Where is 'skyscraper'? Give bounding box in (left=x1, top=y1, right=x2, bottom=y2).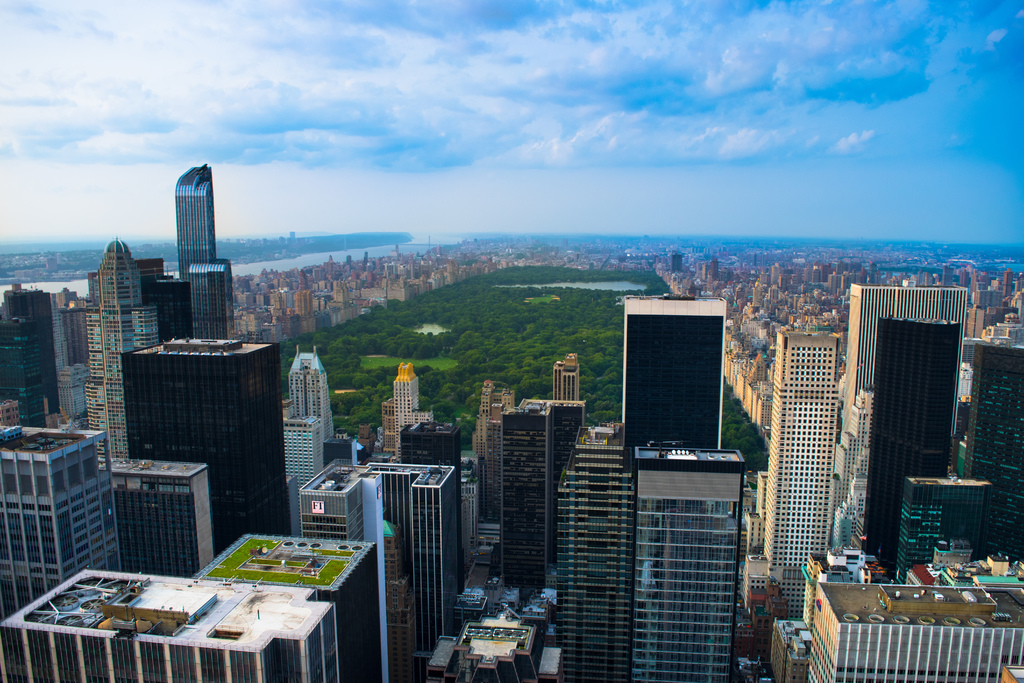
(left=838, top=274, right=966, bottom=572).
